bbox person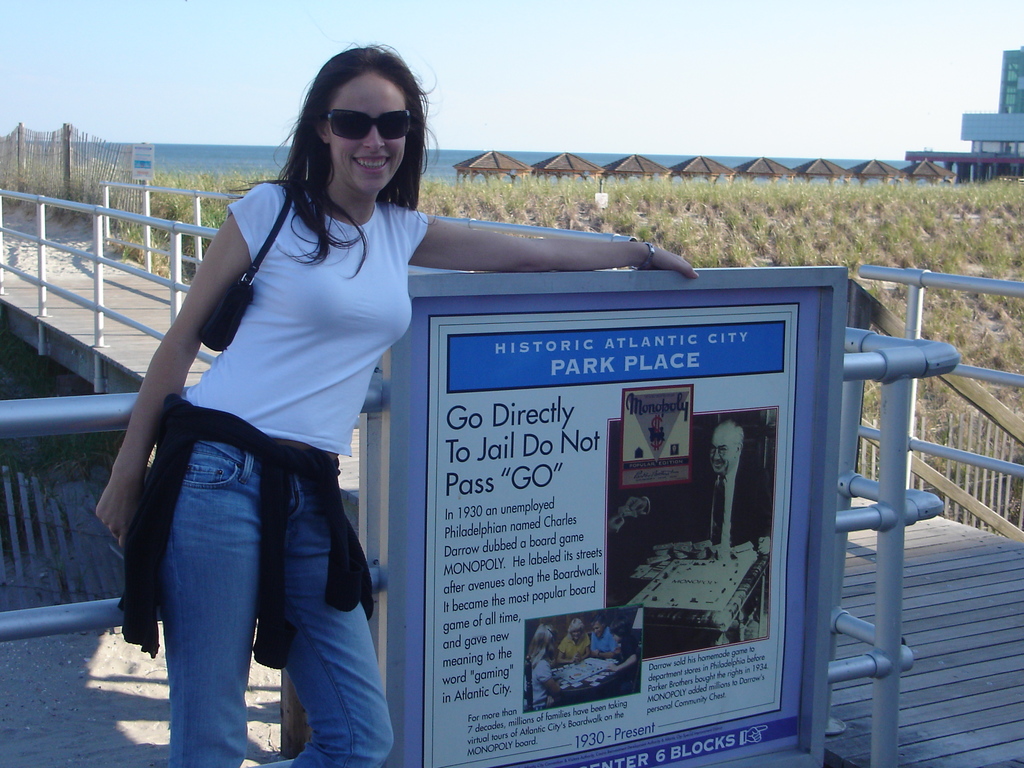
left=555, top=620, right=592, bottom=666
